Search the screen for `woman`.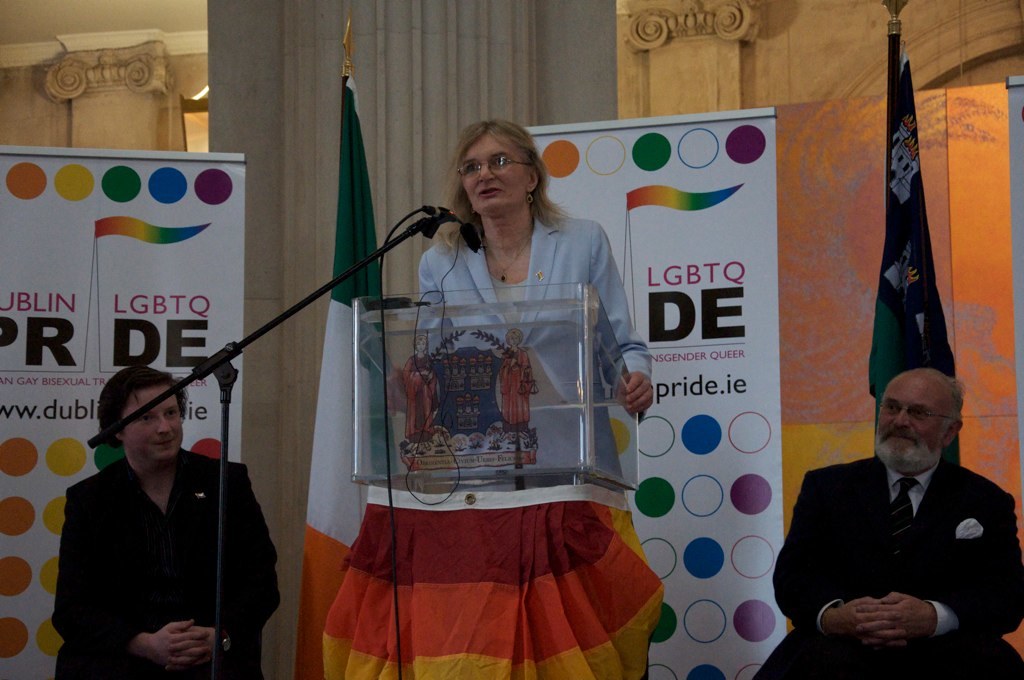
Found at <box>419,122,654,485</box>.
